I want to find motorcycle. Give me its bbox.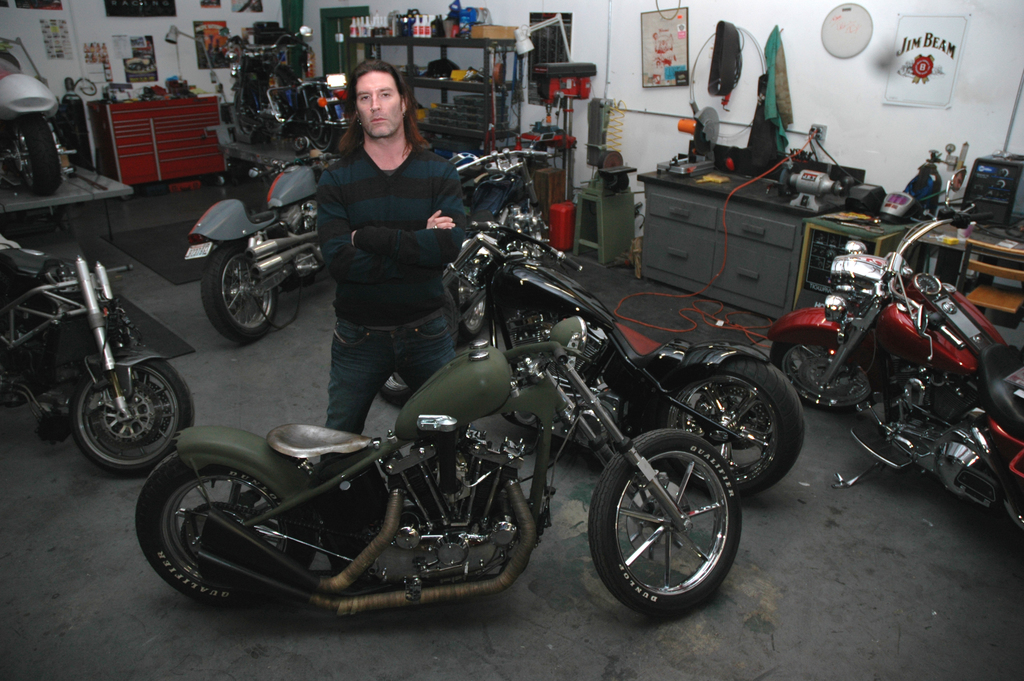
rect(380, 150, 561, 406).
